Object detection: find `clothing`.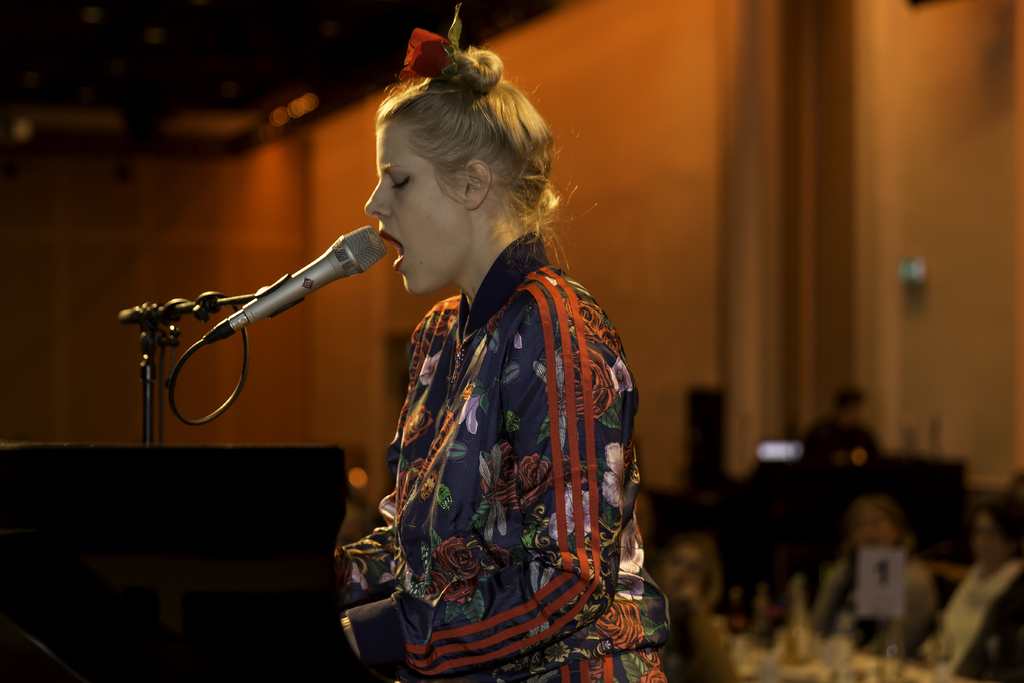
(327, 185, 644, 675).
